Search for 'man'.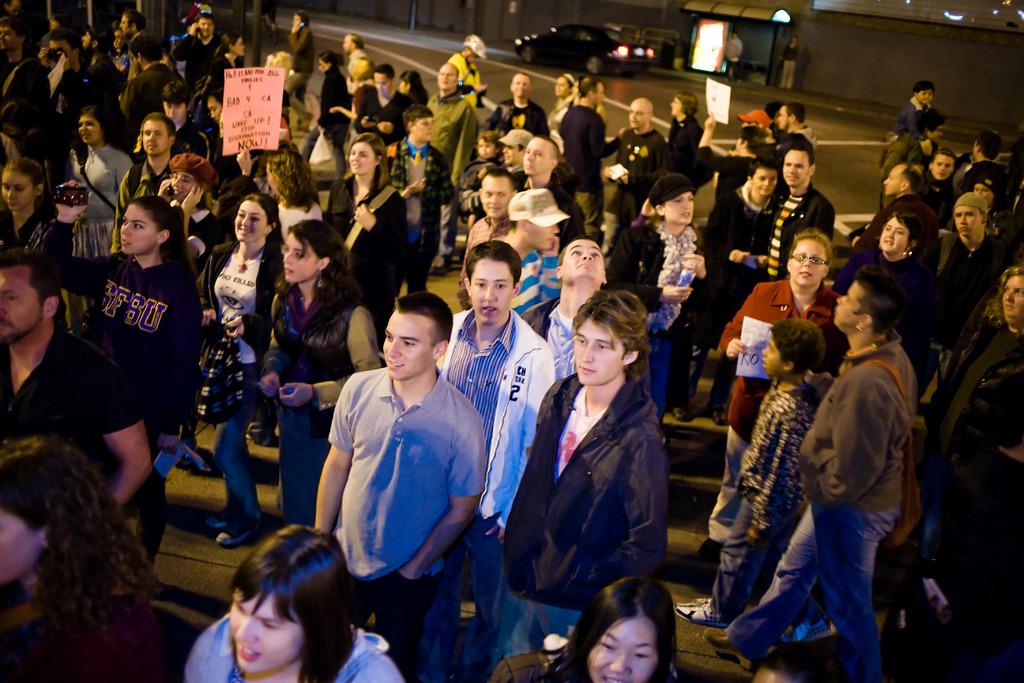
Found at <box>502,186,573,261</box>.
